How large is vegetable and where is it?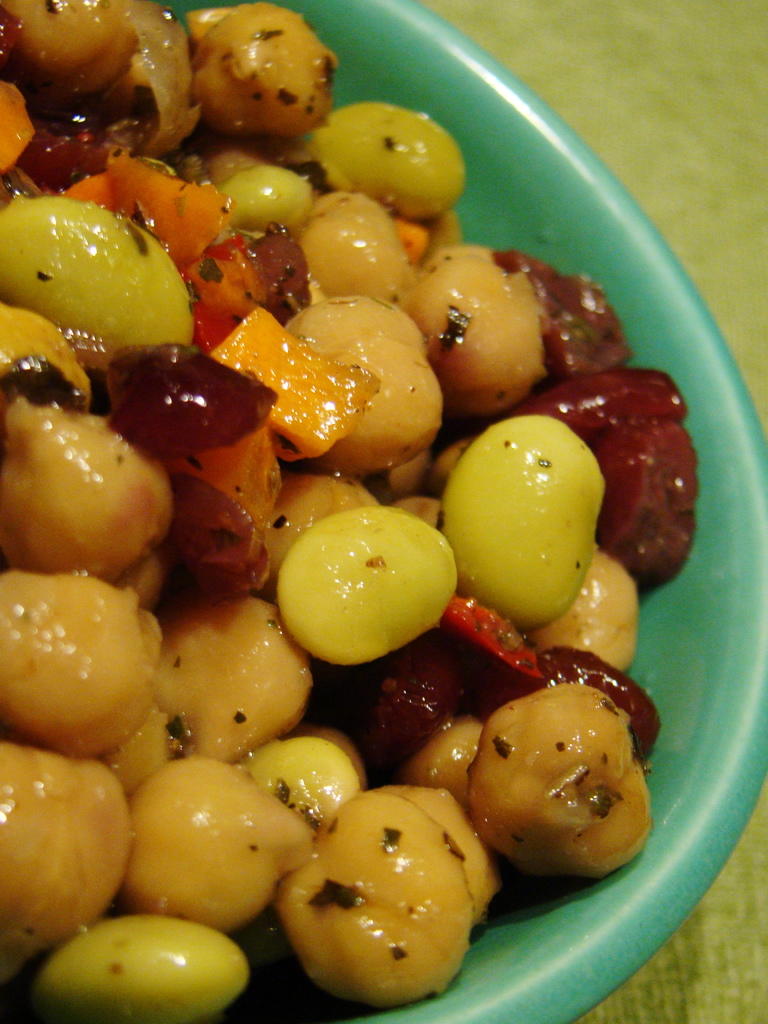
Bounding box: 269,502,456,669.
